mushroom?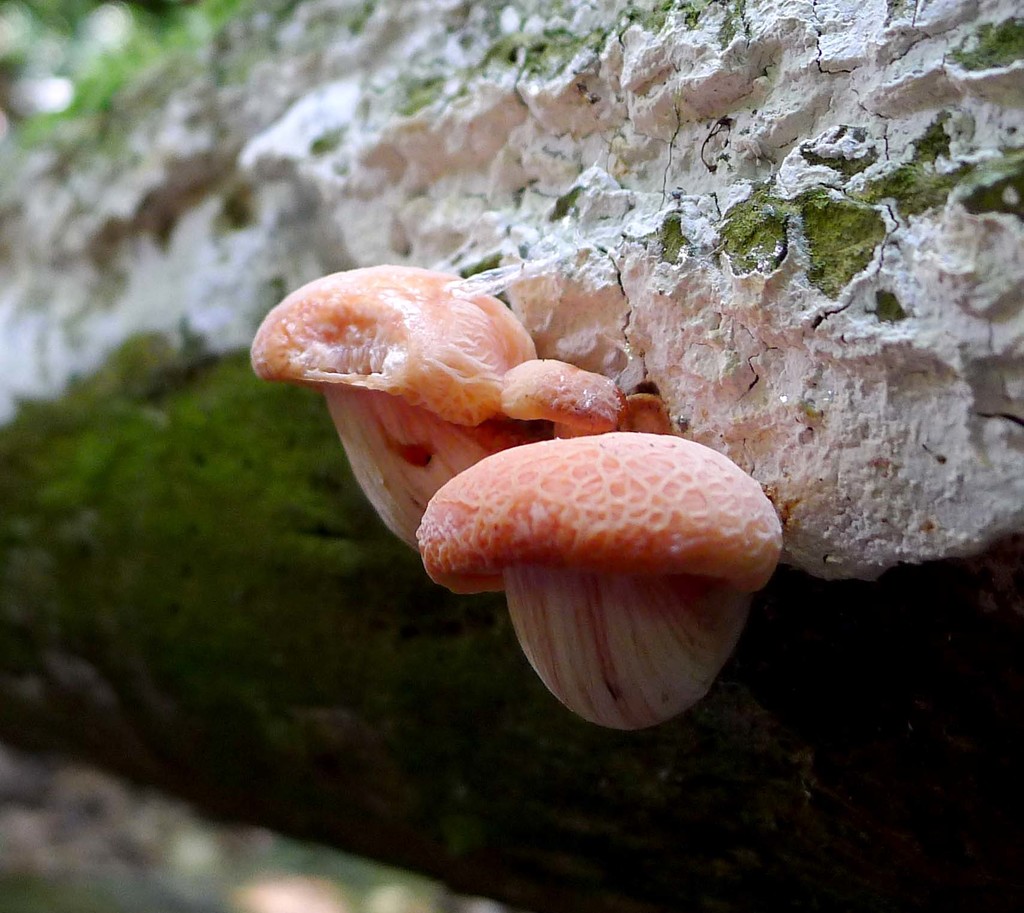
{"left": 380, "top": 427, "right": 802, "bottom": 764}
